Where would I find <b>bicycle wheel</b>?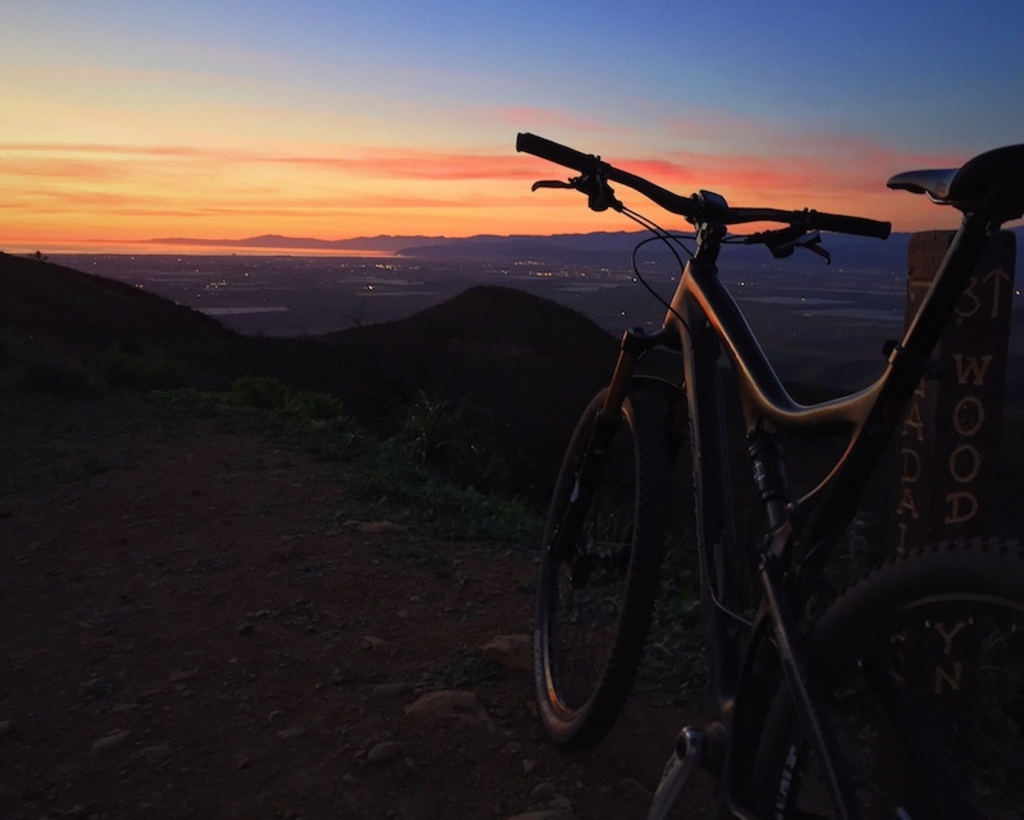
At <region>543, 391, 682, 745</region>.
